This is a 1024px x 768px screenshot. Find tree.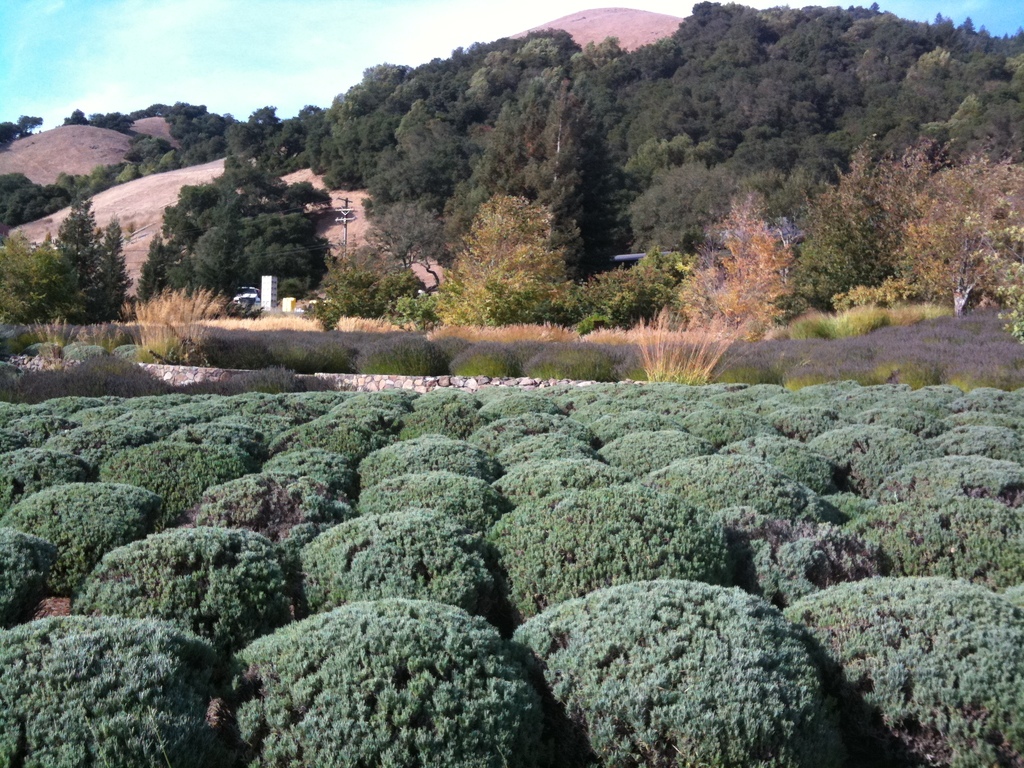
Bounding box: (left=527, top=68, right=589, bottom=219).
